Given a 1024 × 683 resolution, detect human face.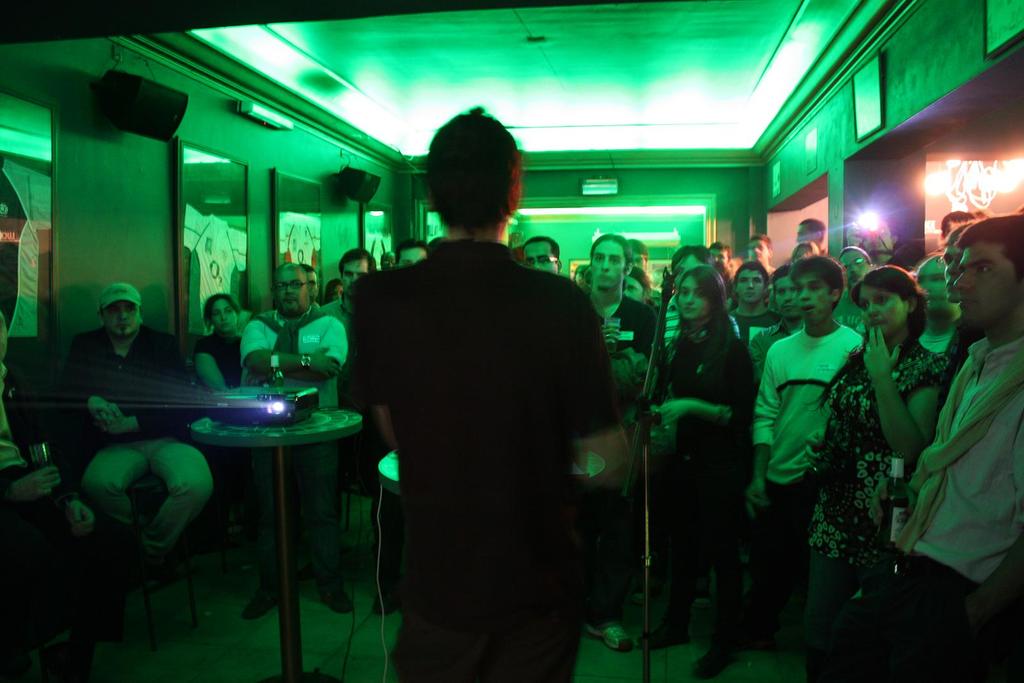
[left=681, top=272, right=716, bottom=322].
